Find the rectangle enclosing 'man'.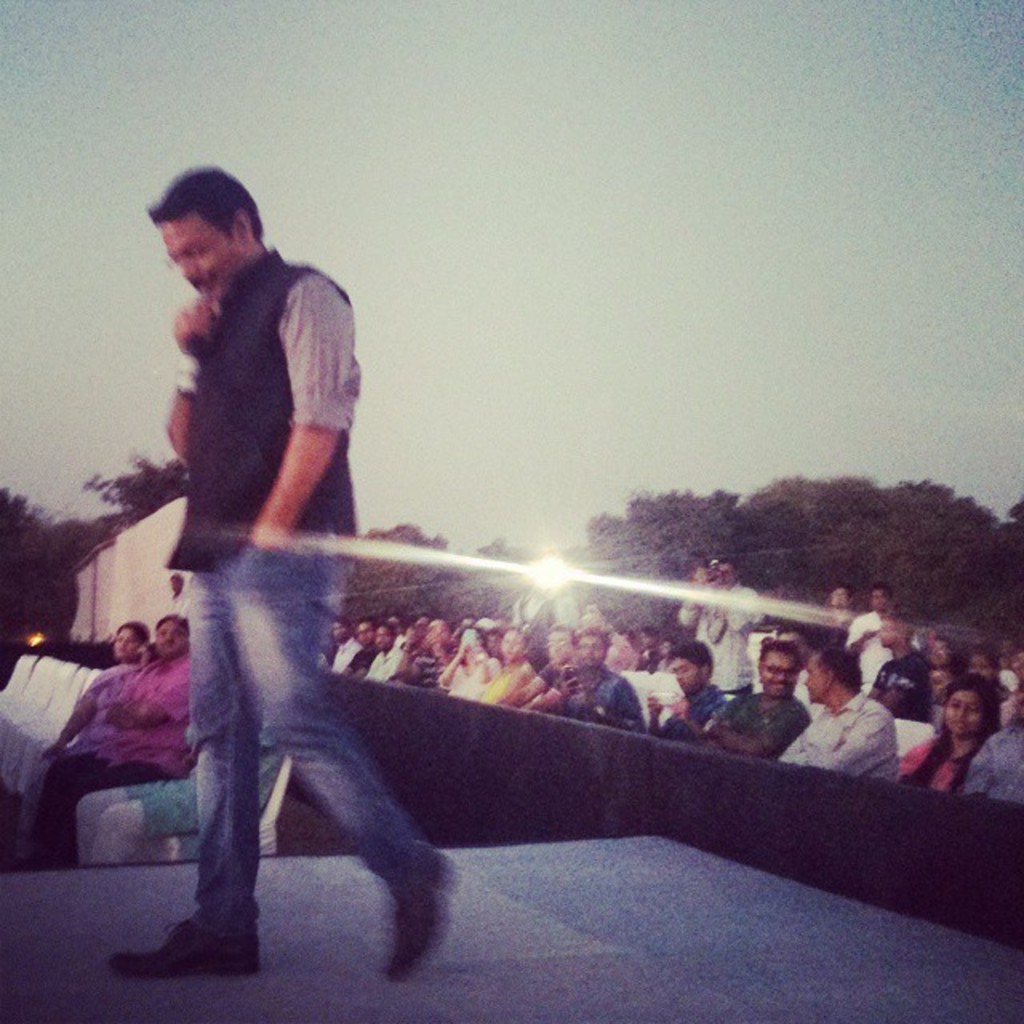
bbox=(659, 634, 741, 738).
